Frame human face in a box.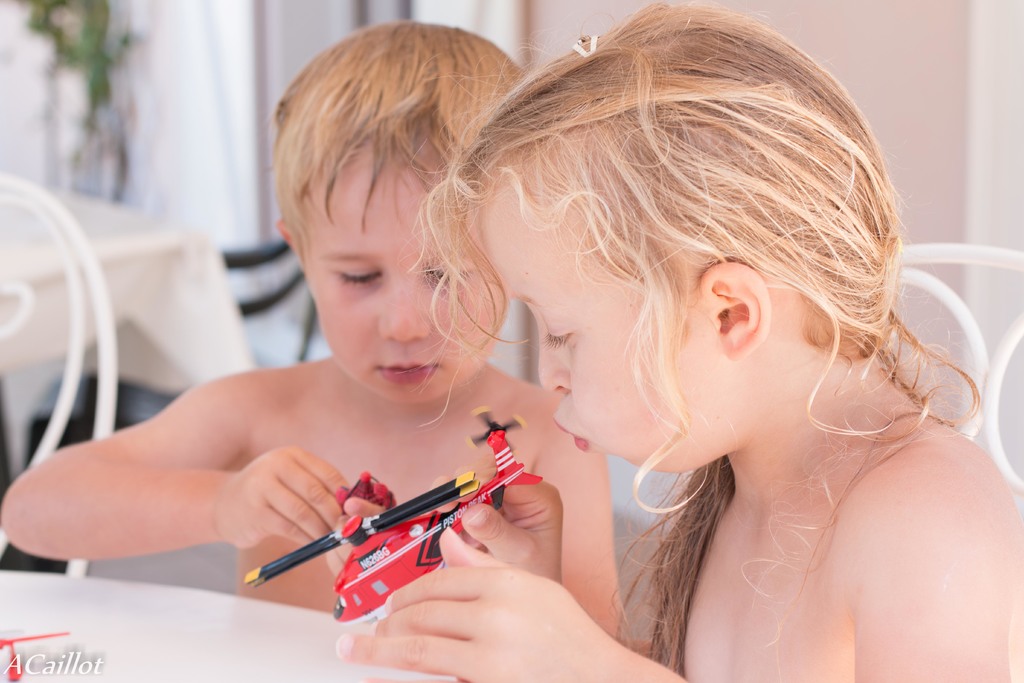
locate(300, 149, 508, 404).
